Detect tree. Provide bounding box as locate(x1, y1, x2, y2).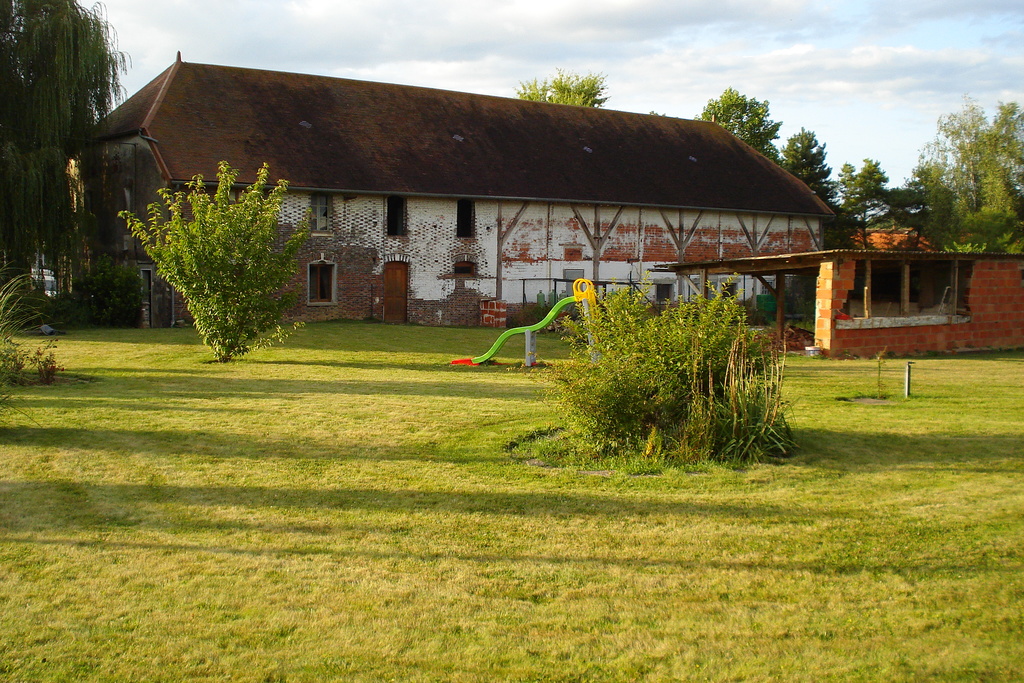
locate(0, 0, 132, 318).
